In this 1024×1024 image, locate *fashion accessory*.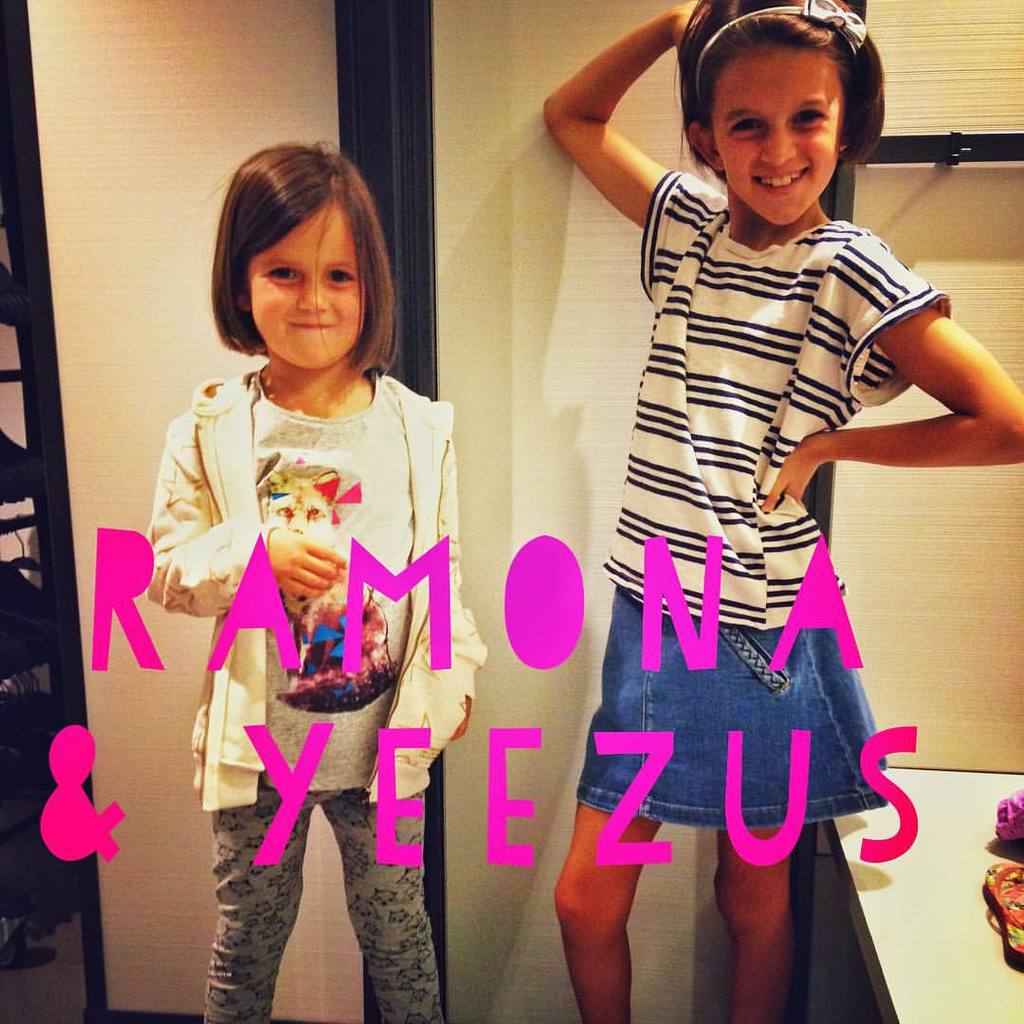
Bounding box: 695/0/869/101.
